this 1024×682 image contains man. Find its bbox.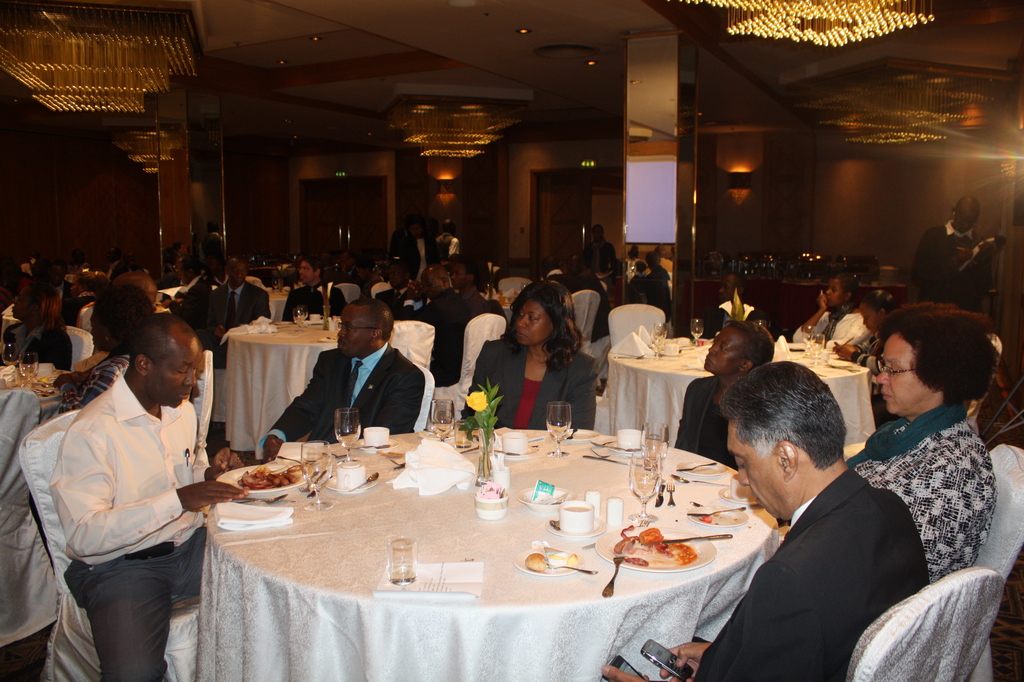
bbox=[399, 221, 442, 277].
